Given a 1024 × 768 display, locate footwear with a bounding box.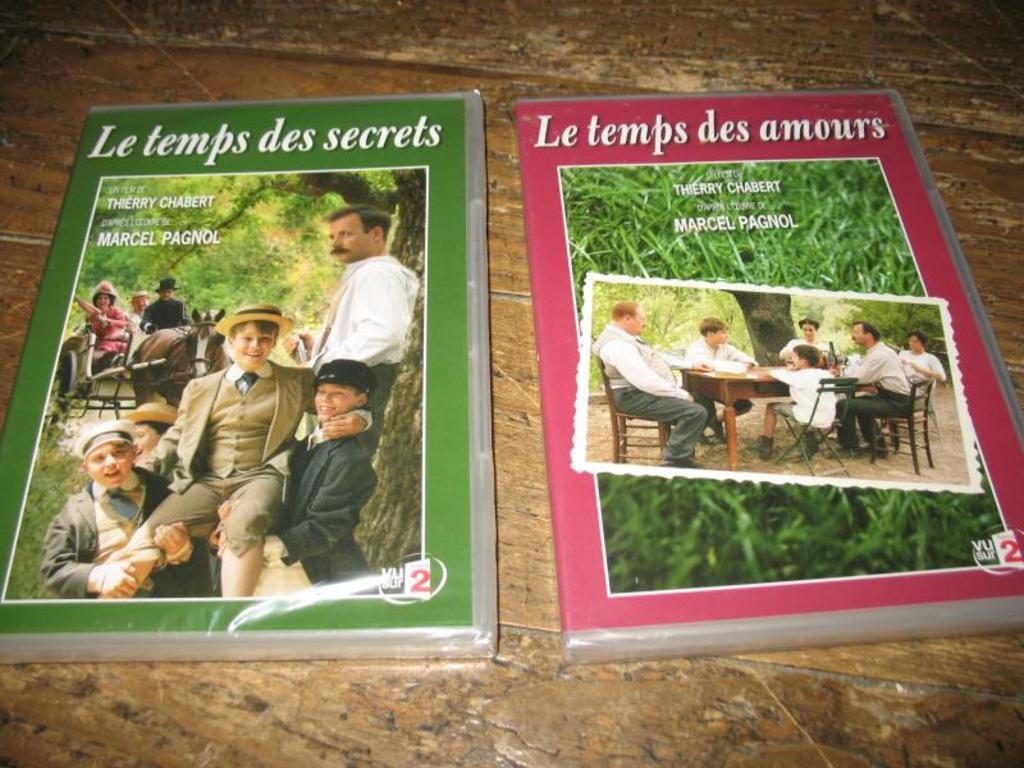
Located: pyautogui.locateOnScreen(750, 438, 773, 461).
